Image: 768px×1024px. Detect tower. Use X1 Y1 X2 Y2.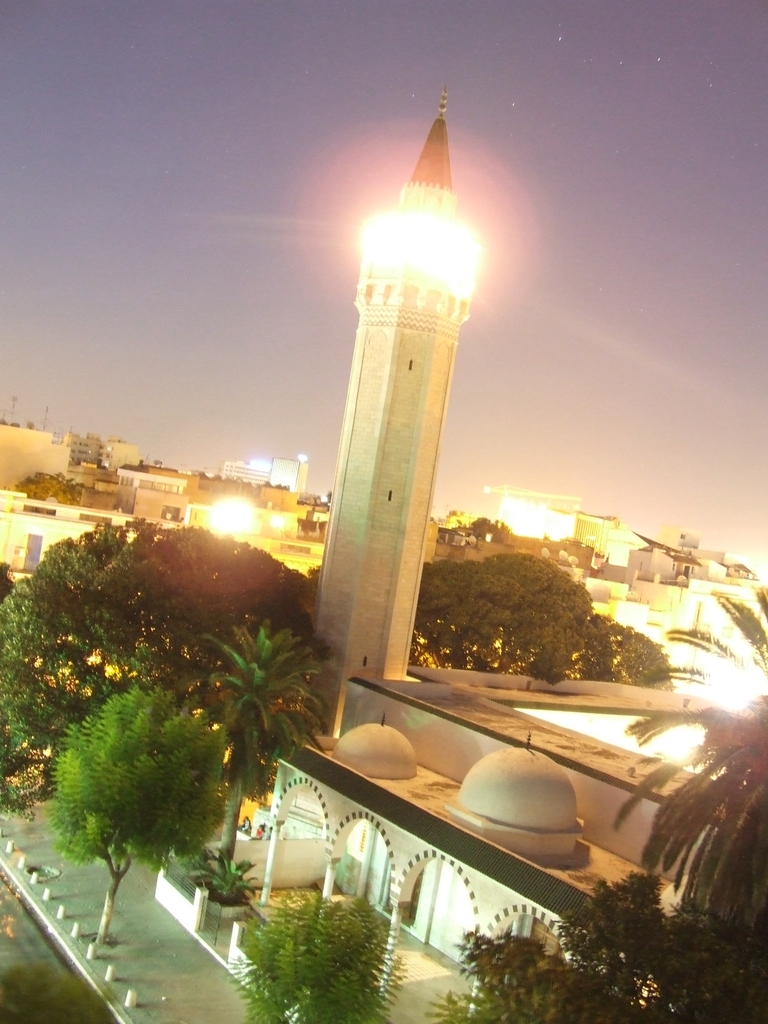
332 95 516 661.
